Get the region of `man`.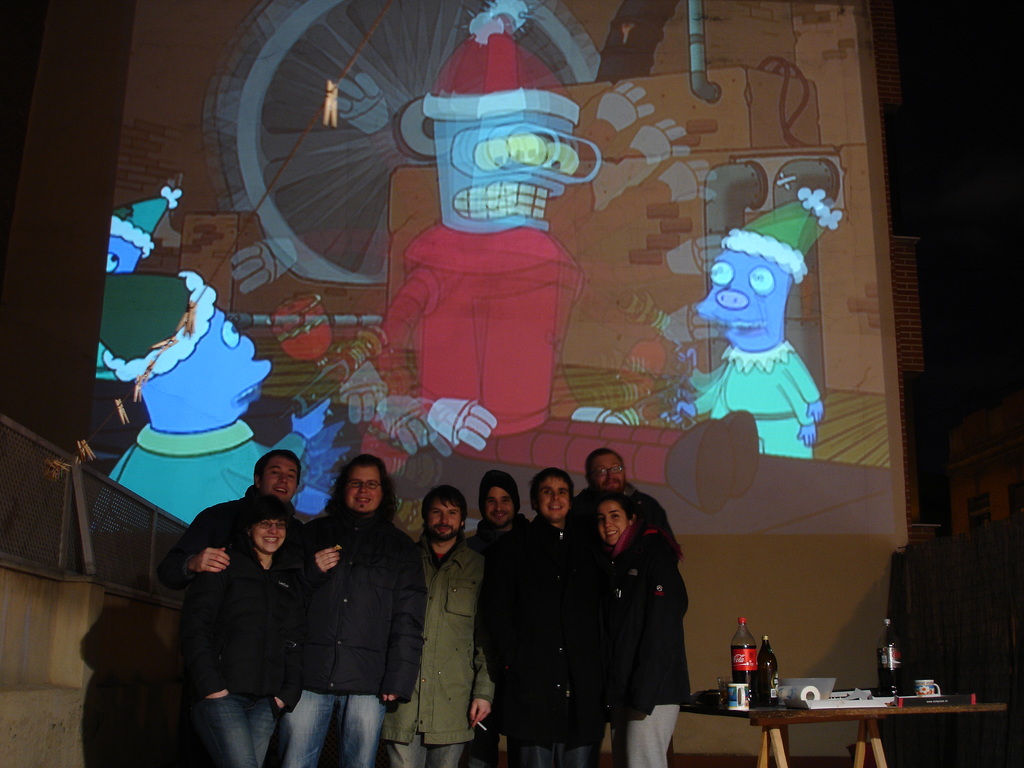
(left=463, top=472, right=541, bottom=767).
